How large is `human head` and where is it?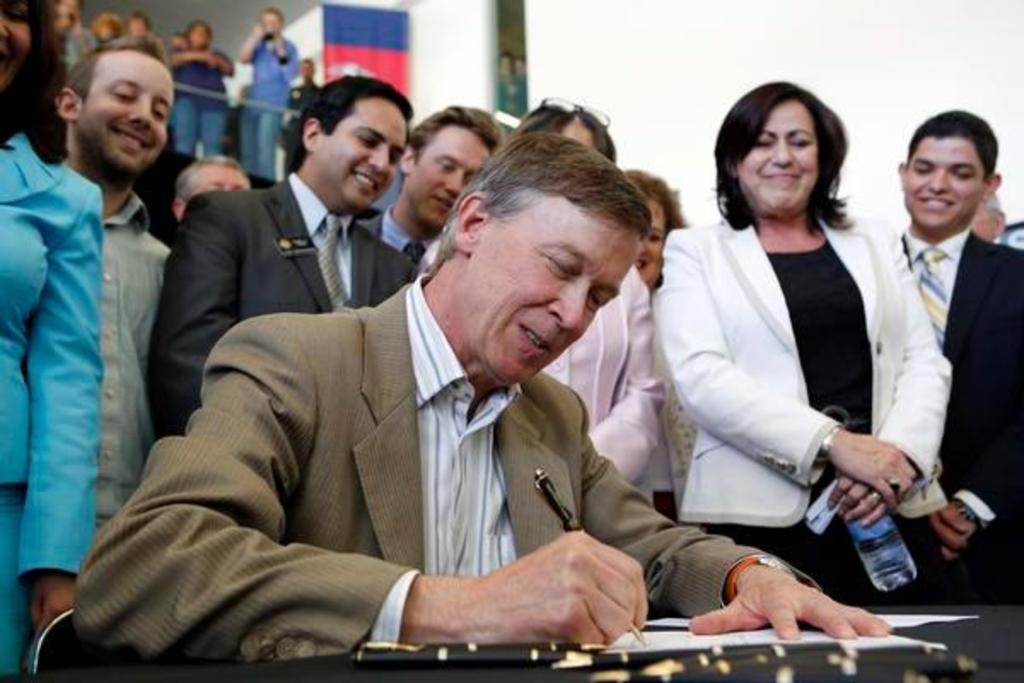
Bounding box: Rect(295, 77, 416, 208).
